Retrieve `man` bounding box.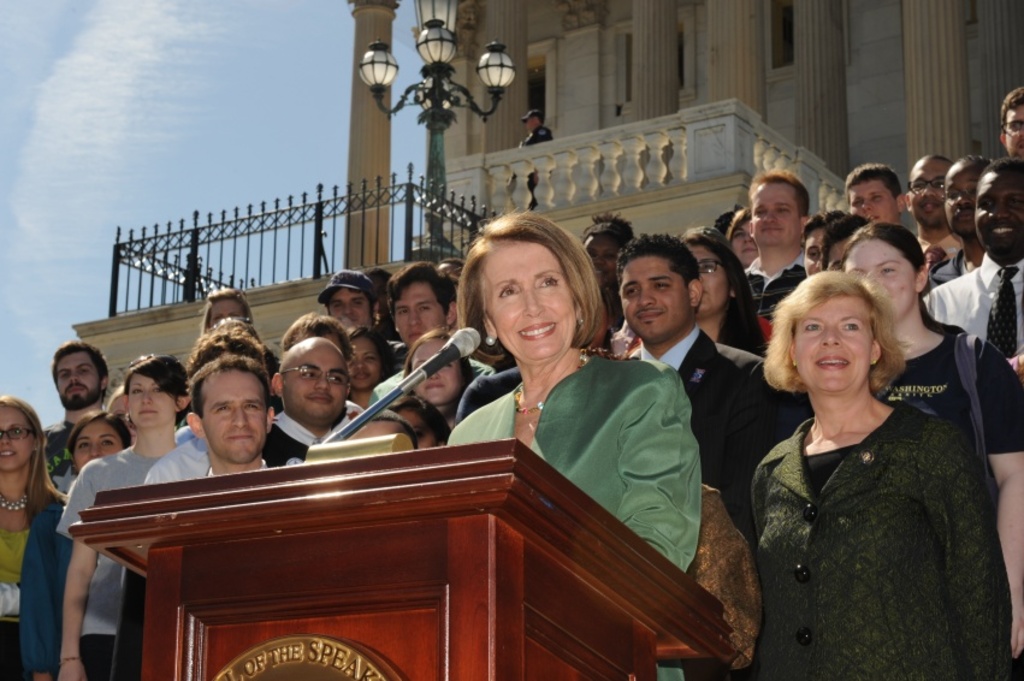
Bounding box: crop(520, 109, 551, 206).
